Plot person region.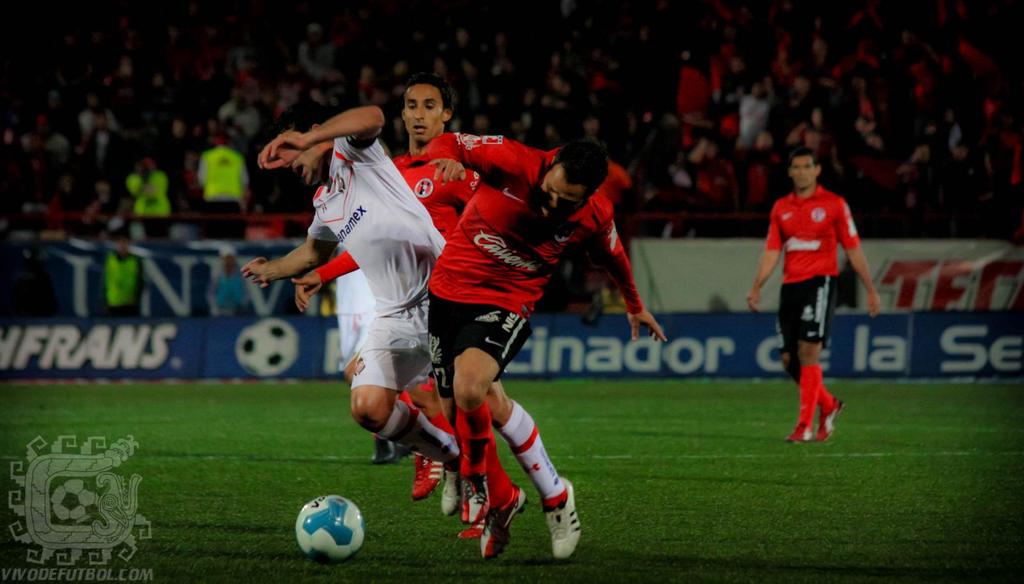
Plotted at [left=756, top=146, right=867, bottom=458].
